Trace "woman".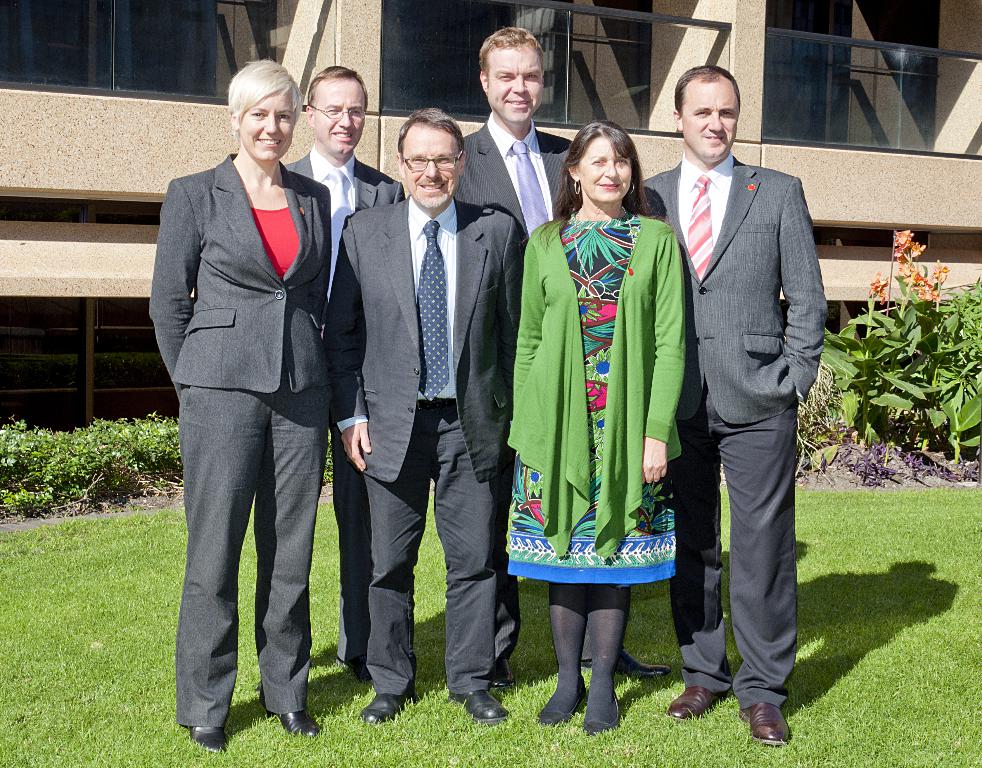
Traced to [145, 60, 333, 761].
